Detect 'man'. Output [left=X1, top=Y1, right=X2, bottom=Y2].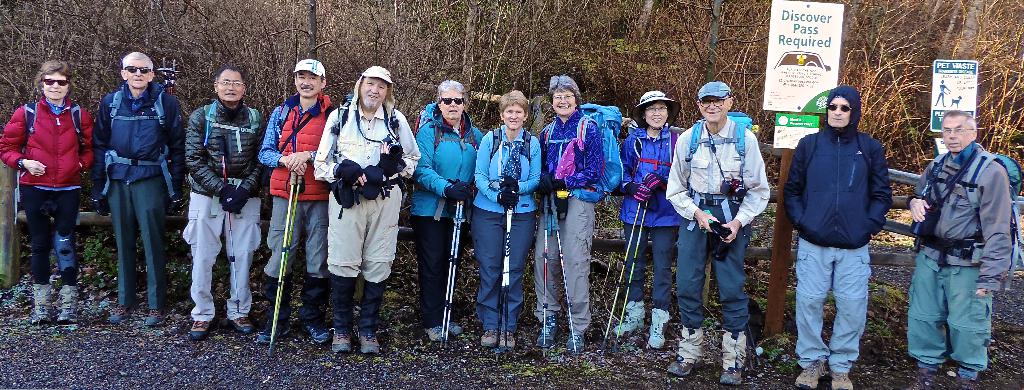
[left=97, top=51, right=184, bottom=325].
